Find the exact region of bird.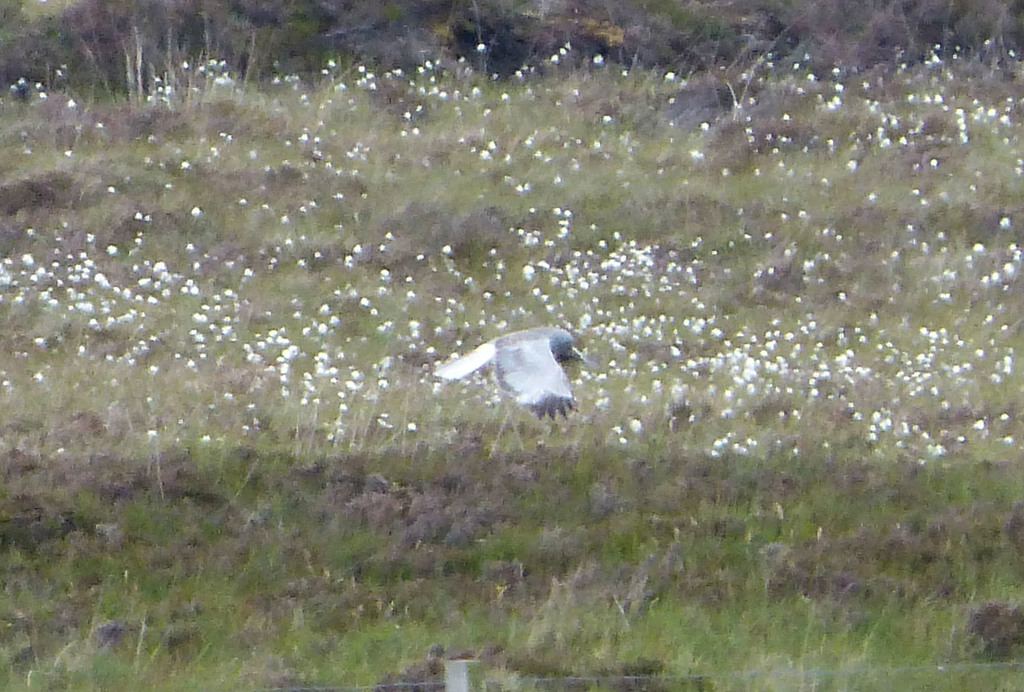
Exact region: bbox=(442, 321, 595, 426).
